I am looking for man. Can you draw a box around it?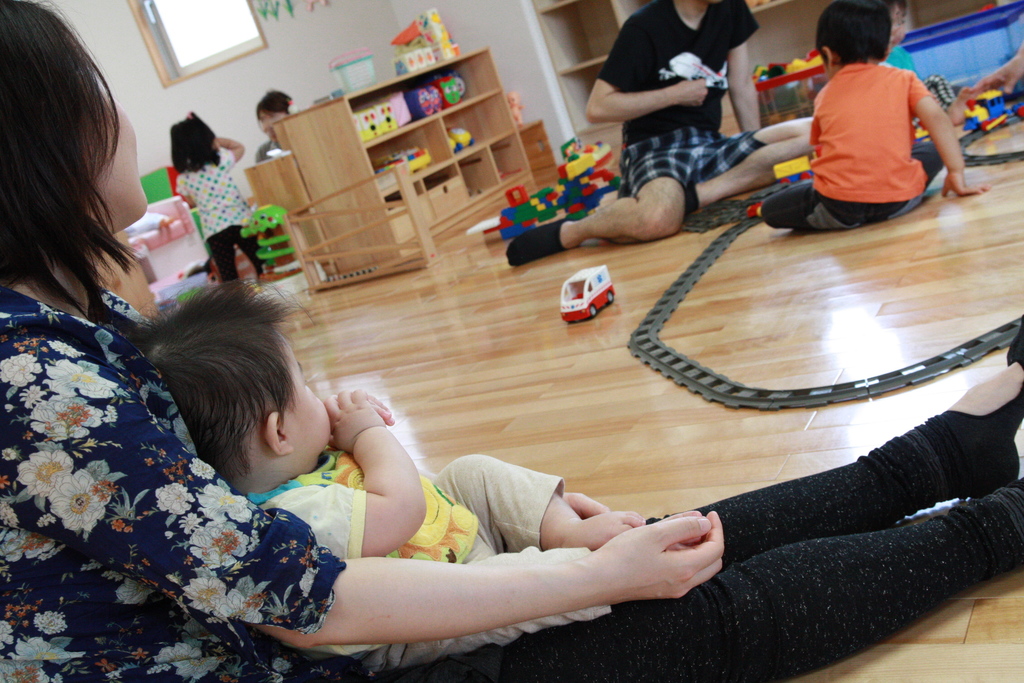
Sure, the bounding box is 537,17,822,242.
